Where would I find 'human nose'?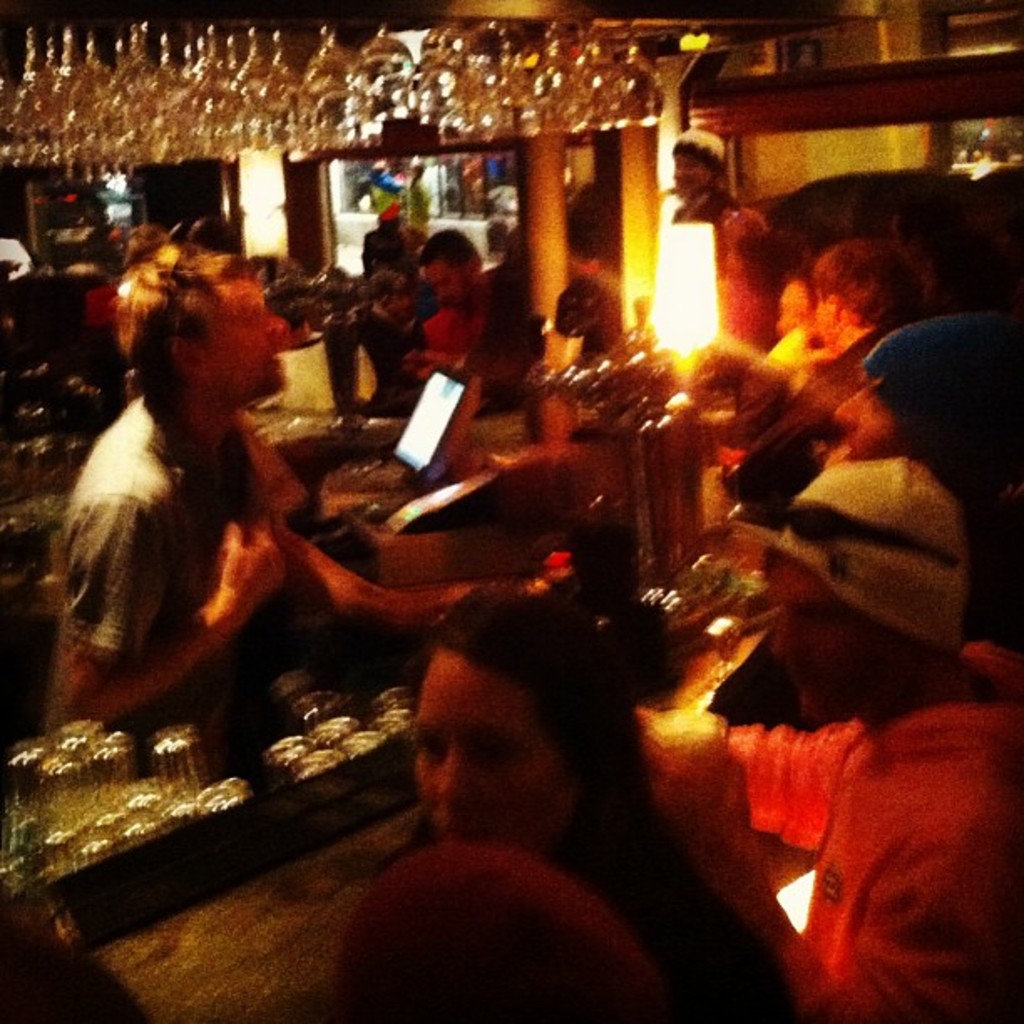
At crop(771, 614, 796, 664).
